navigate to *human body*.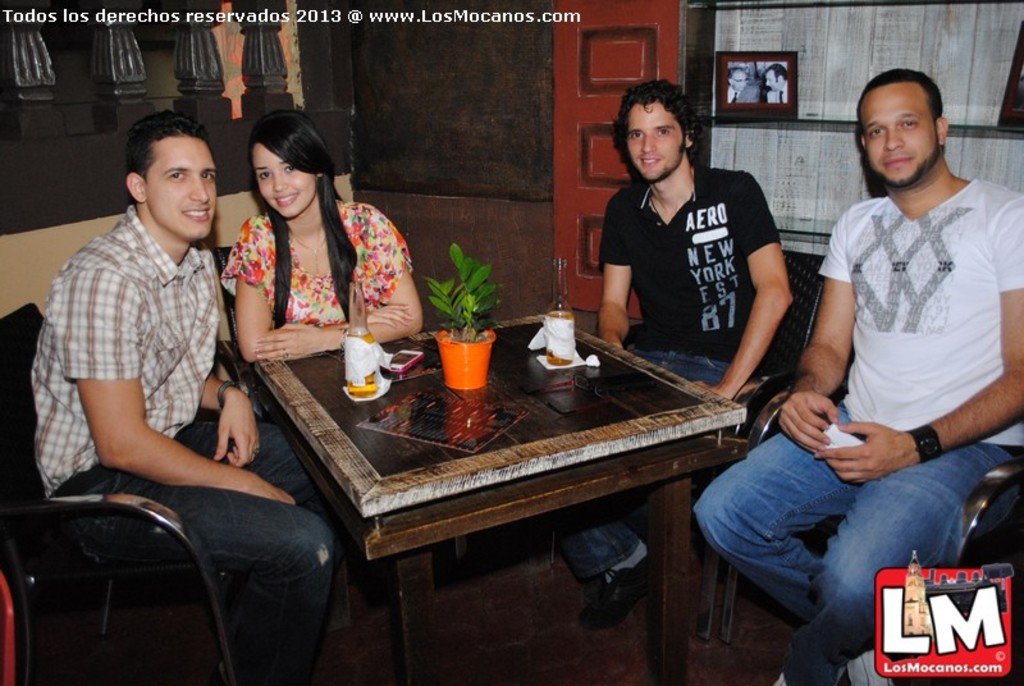
Navigation target: <box>732,67,754,106</box>.
